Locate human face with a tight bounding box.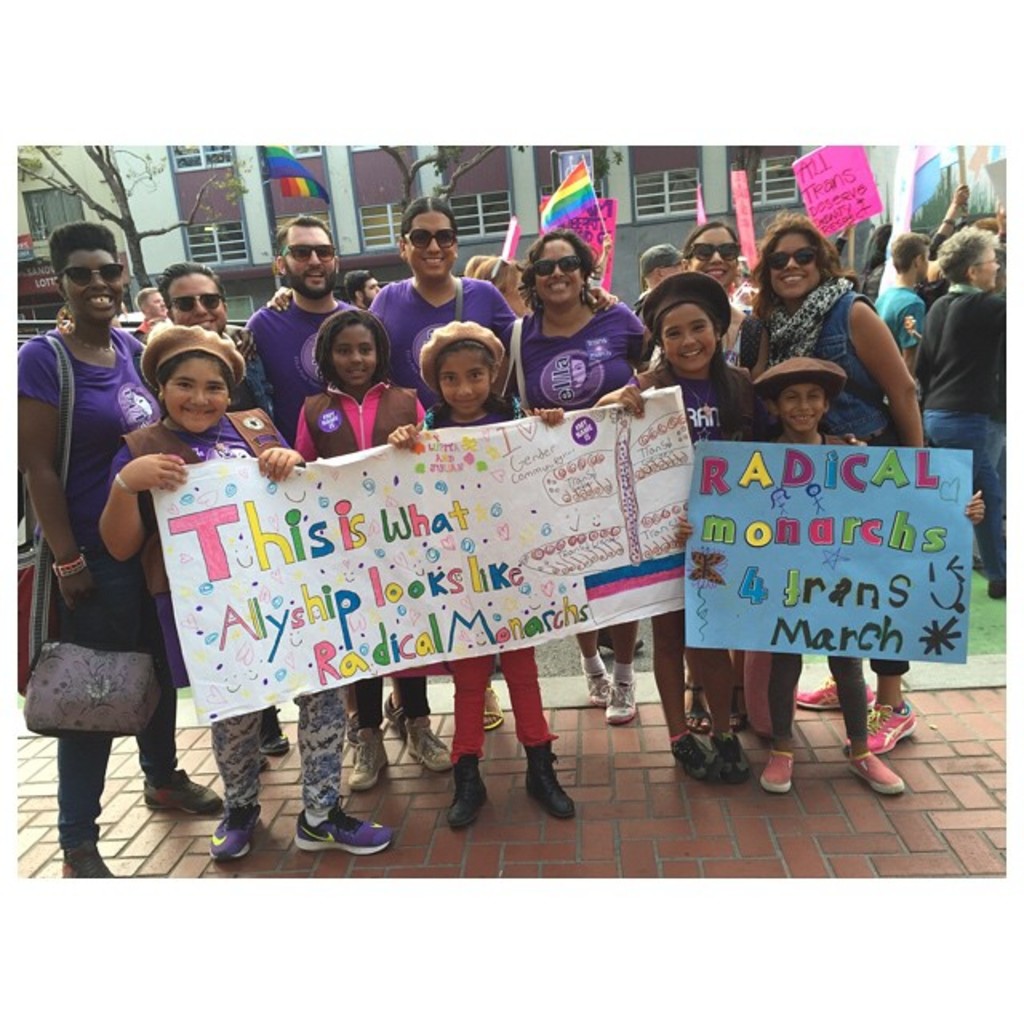
<box>405,213,459,283</box>.
